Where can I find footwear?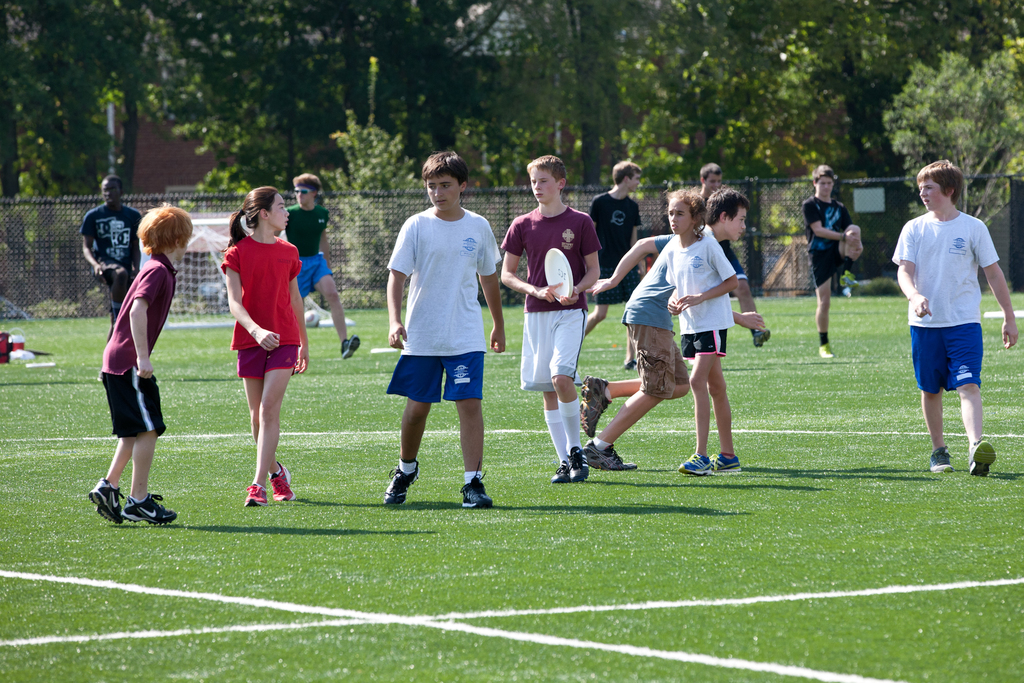
You can find it at 753/331/771/352.
